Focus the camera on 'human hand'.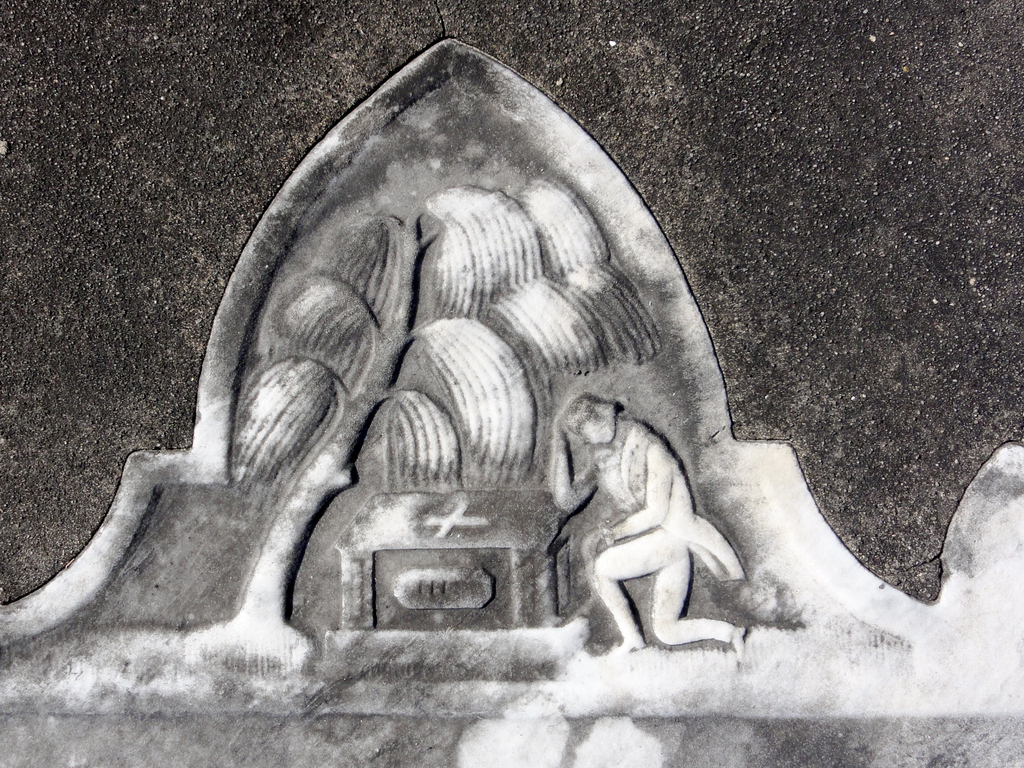
Focus region: (x1=580, y1=530, x2=603, y2=568).
